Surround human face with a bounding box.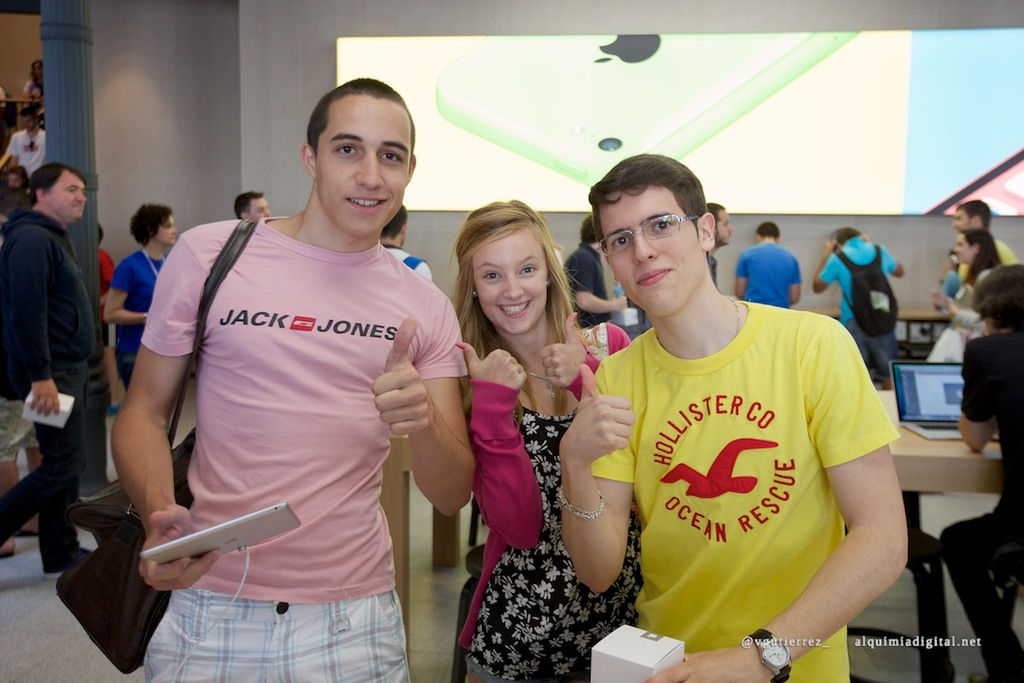
l=955, t=234, r=972, b=265.
